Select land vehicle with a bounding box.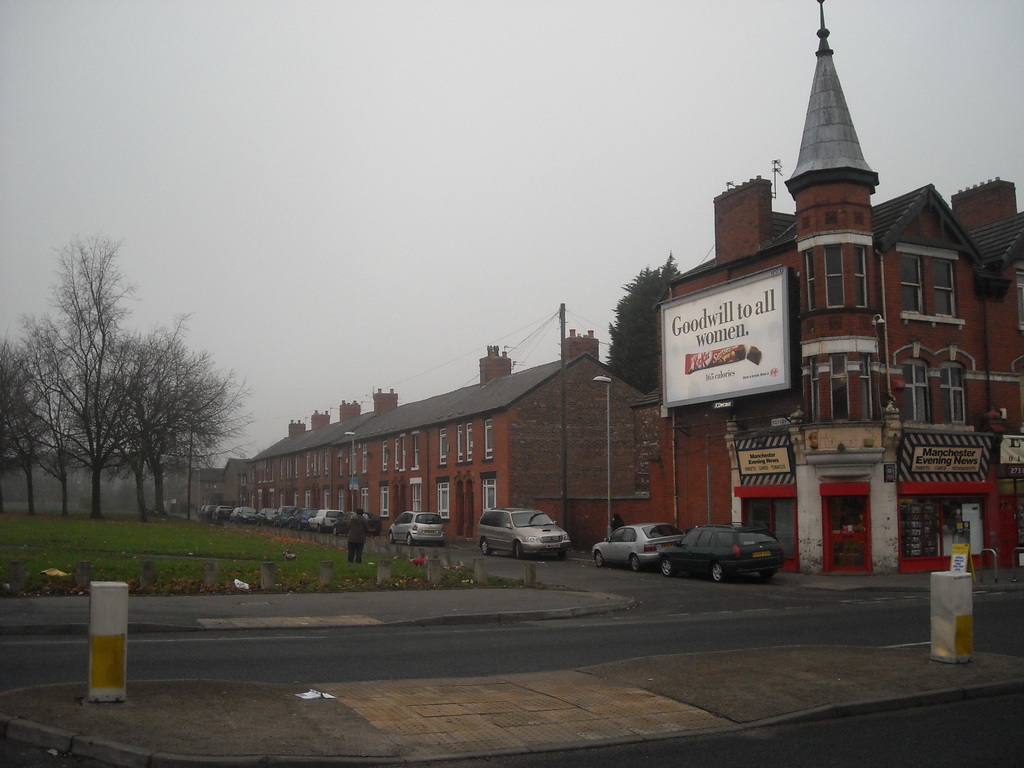
[390,509,446,549].
